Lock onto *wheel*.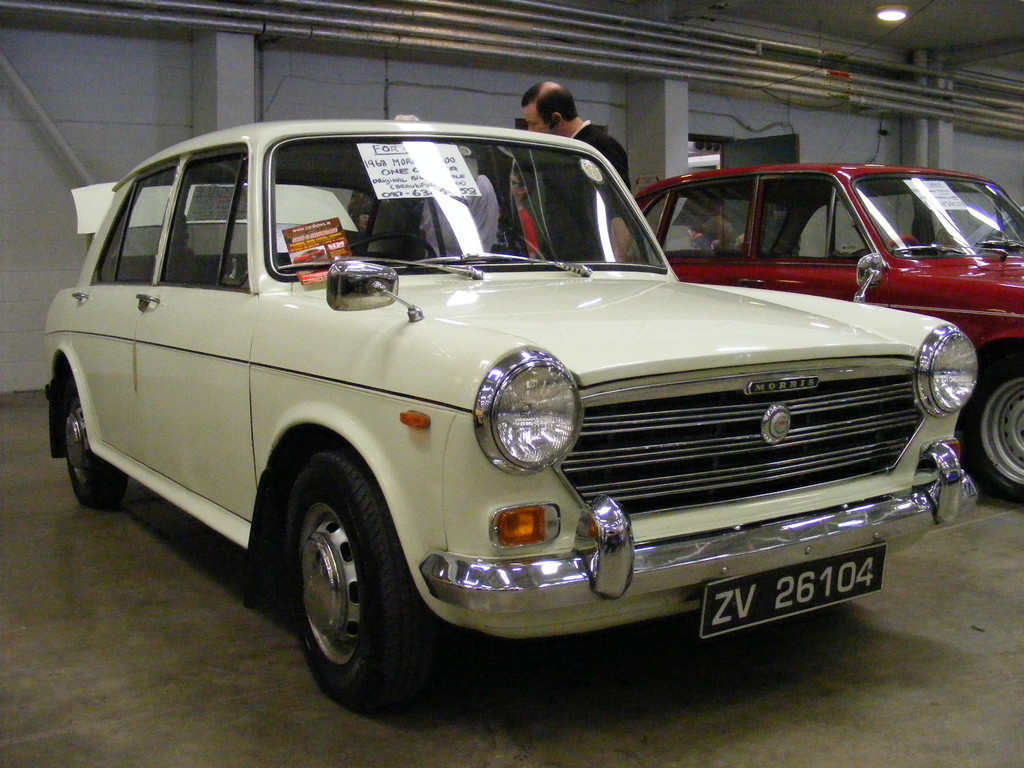
Locked: select_region(70, 377, 125, 515).
